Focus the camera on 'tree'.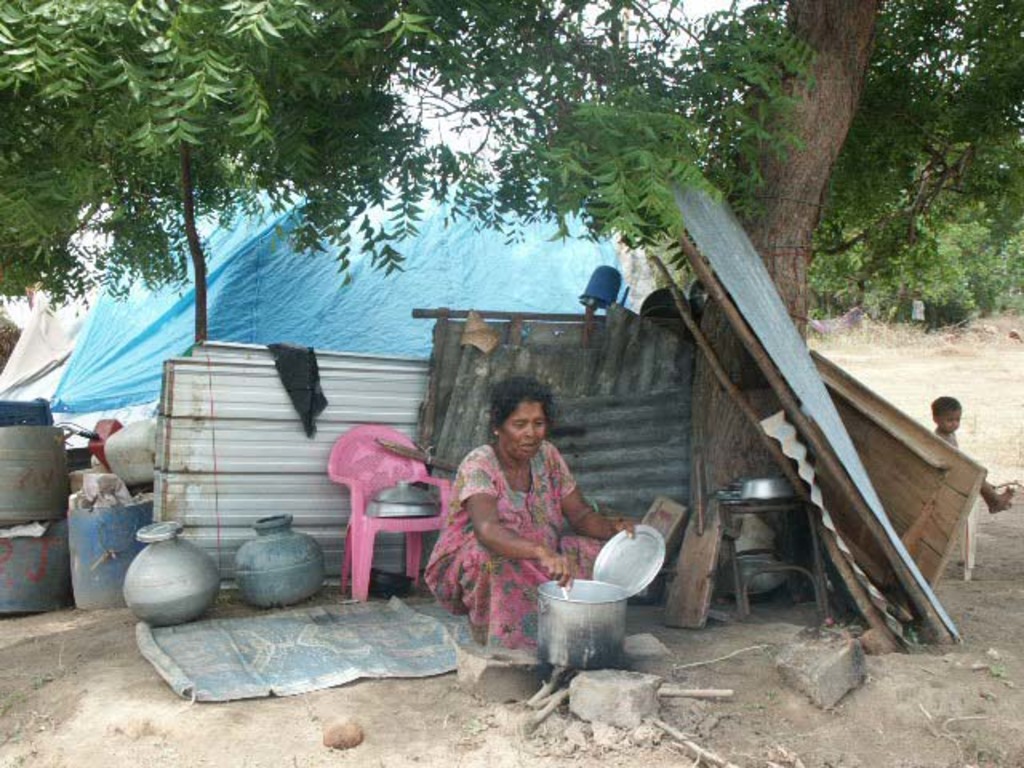
Focus region: [x1=603, y1=0, x2=1022, y2=603].
